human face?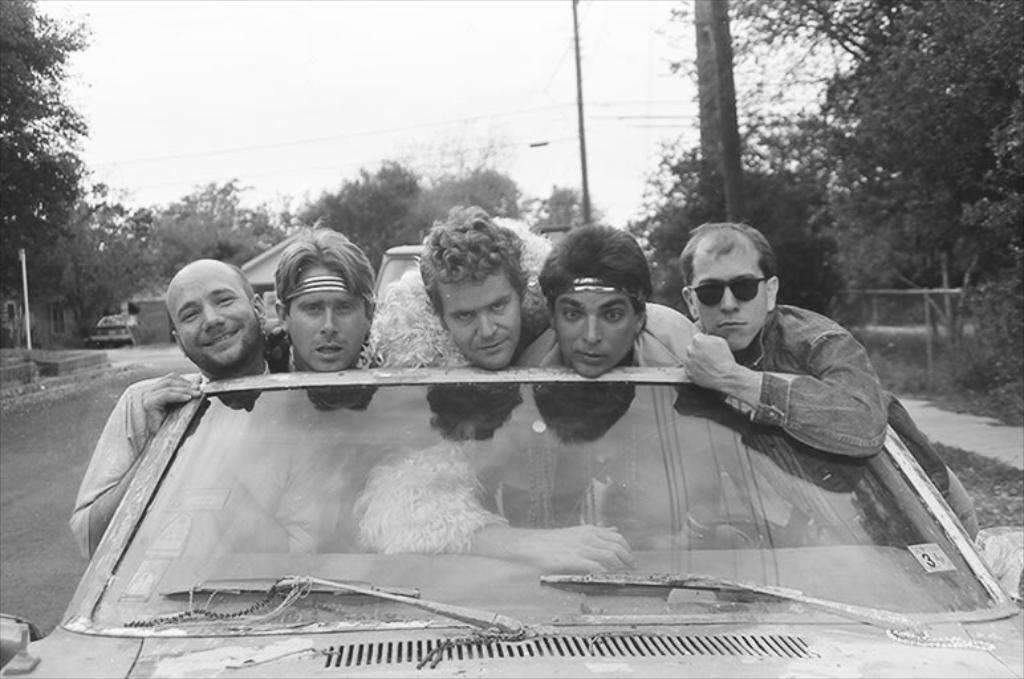
692/255/765/353
